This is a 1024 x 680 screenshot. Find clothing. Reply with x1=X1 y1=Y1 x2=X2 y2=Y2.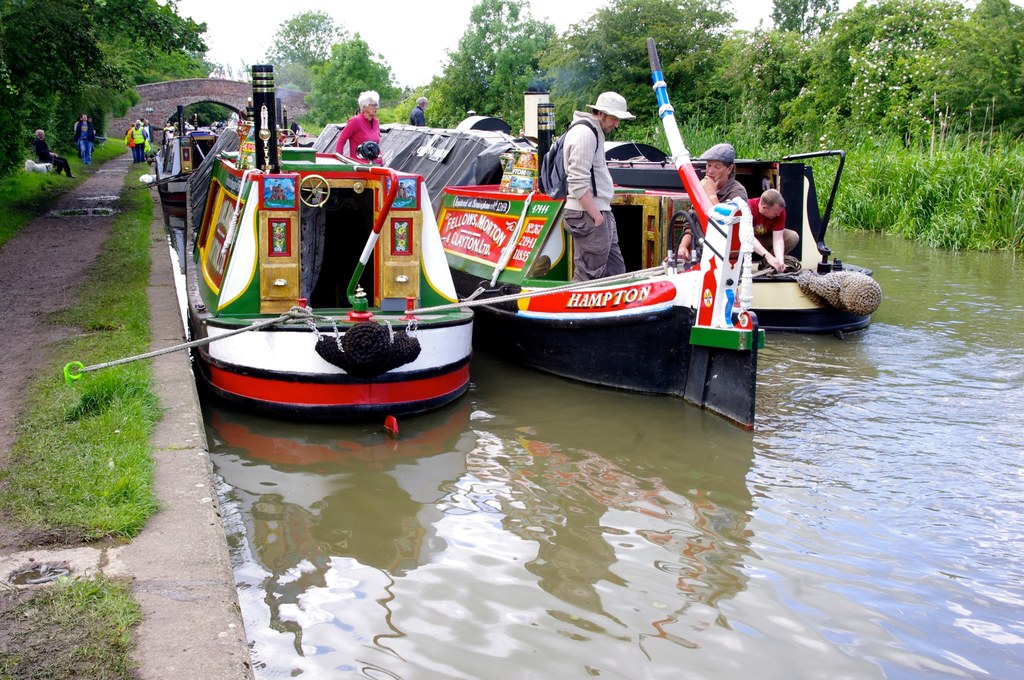
x1=408 y1=110 x2=429 y2=124.
